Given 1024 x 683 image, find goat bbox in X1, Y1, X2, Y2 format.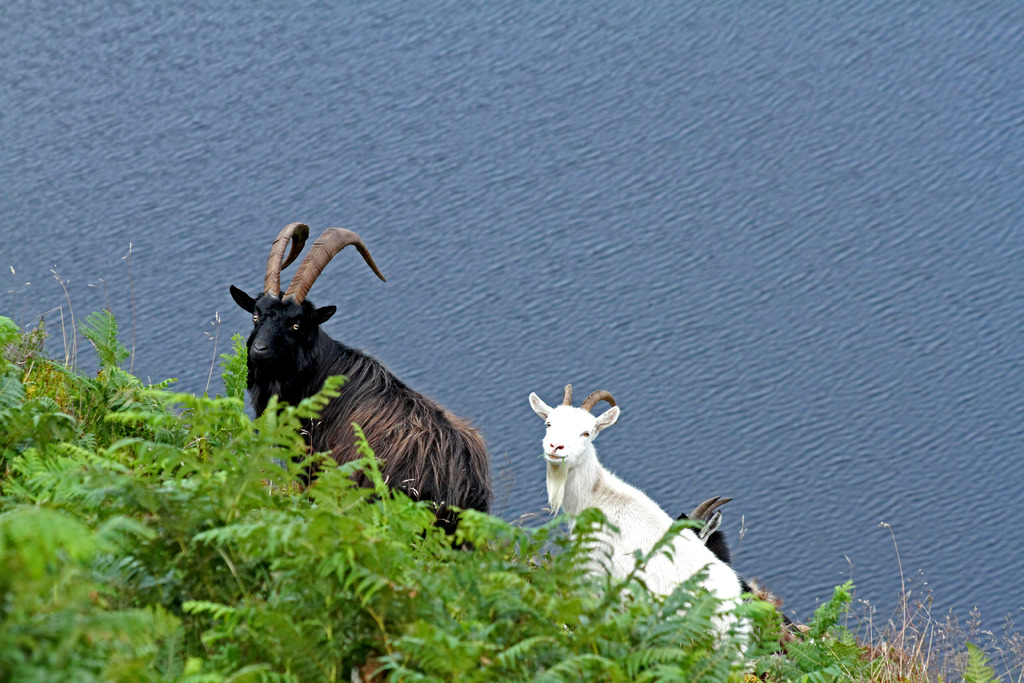
528, 381, 748, 666.
